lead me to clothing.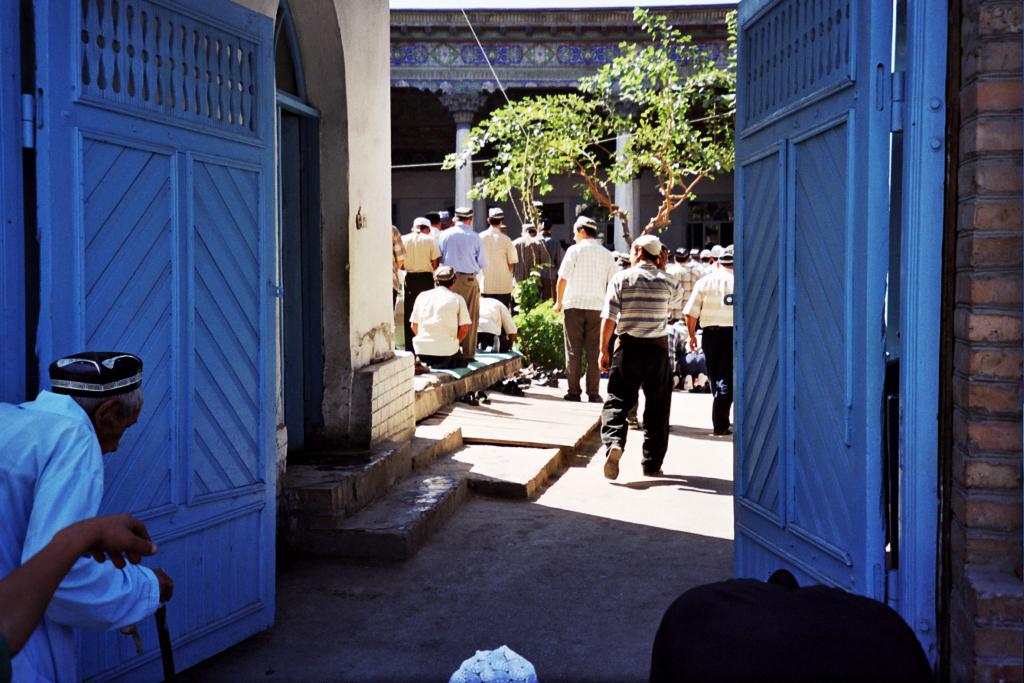
Lead to [left=665, top=324, right=683, bottom=373].
